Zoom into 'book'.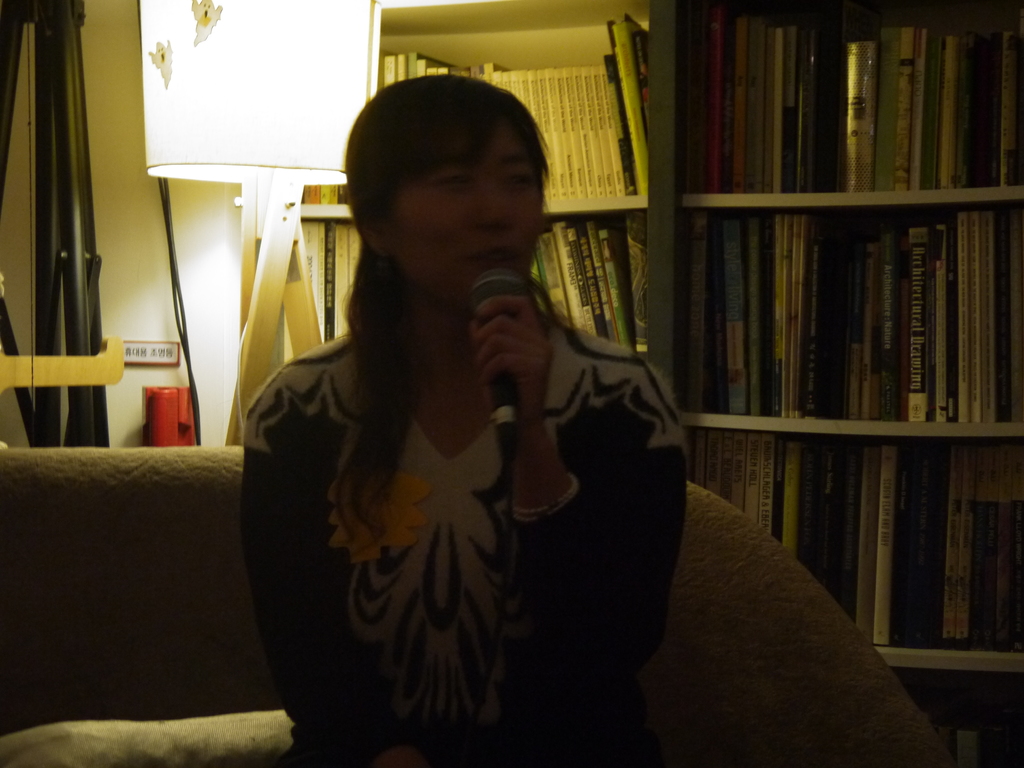
Zoom target: <bbox>872, 440, 895, 643</bbox>.
